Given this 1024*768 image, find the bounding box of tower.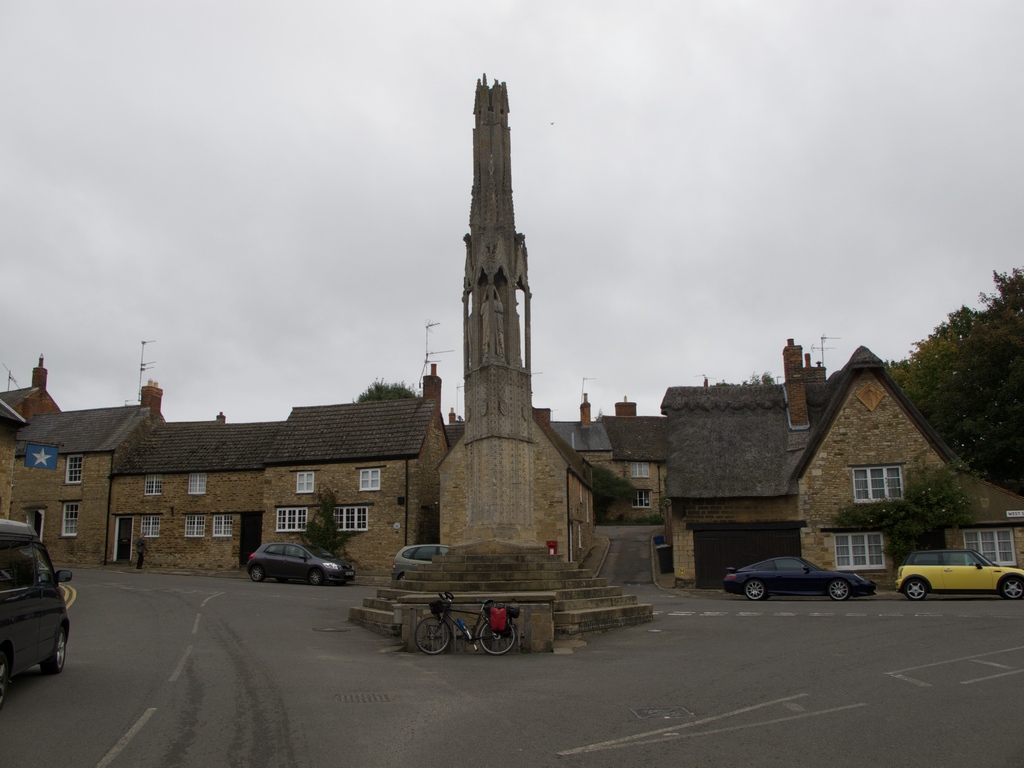
l=434, t=72, r=598, b=541.
